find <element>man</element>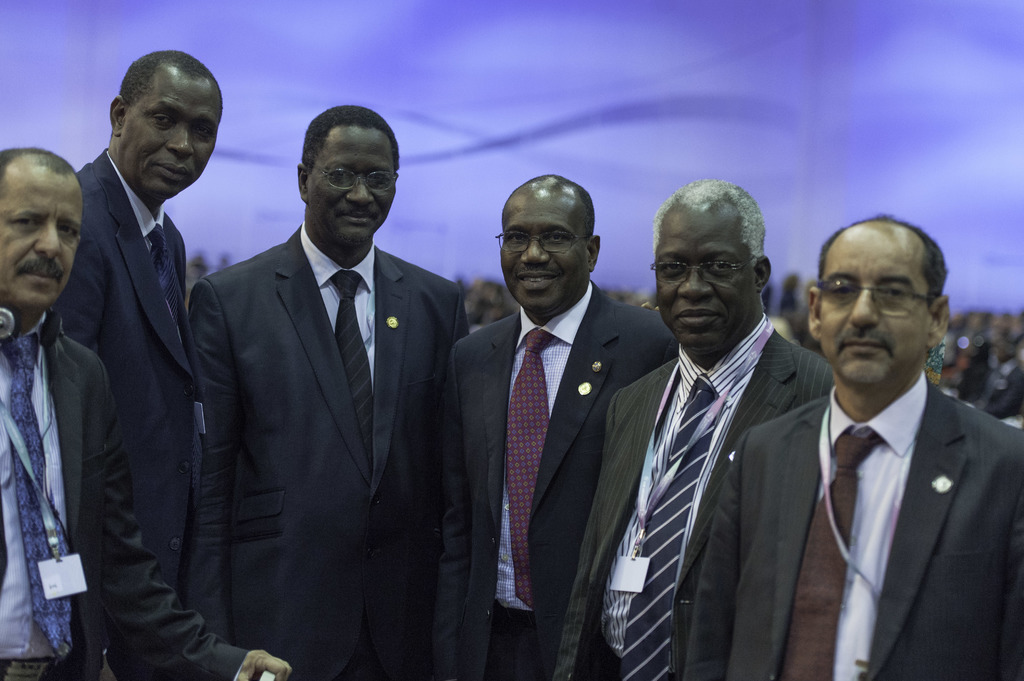
bbox=(547, 178, 837, 680)
